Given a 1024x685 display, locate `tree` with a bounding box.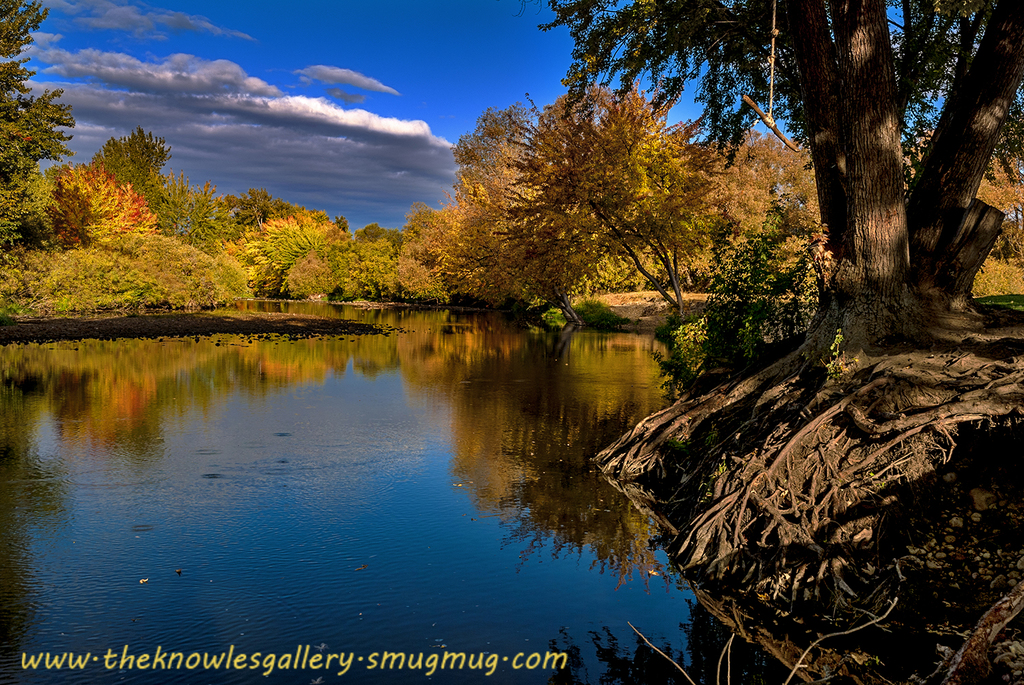
Located: <box>365,233,408,298</box>.
